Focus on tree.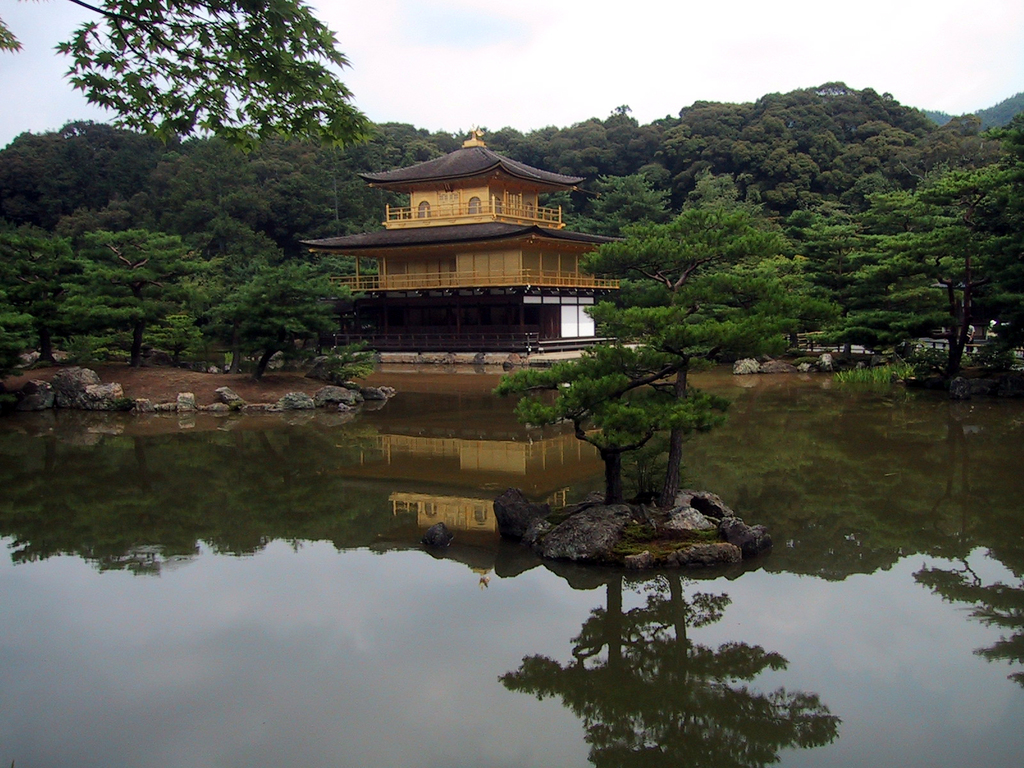
Focused at box(566, 164, 668, 245).
